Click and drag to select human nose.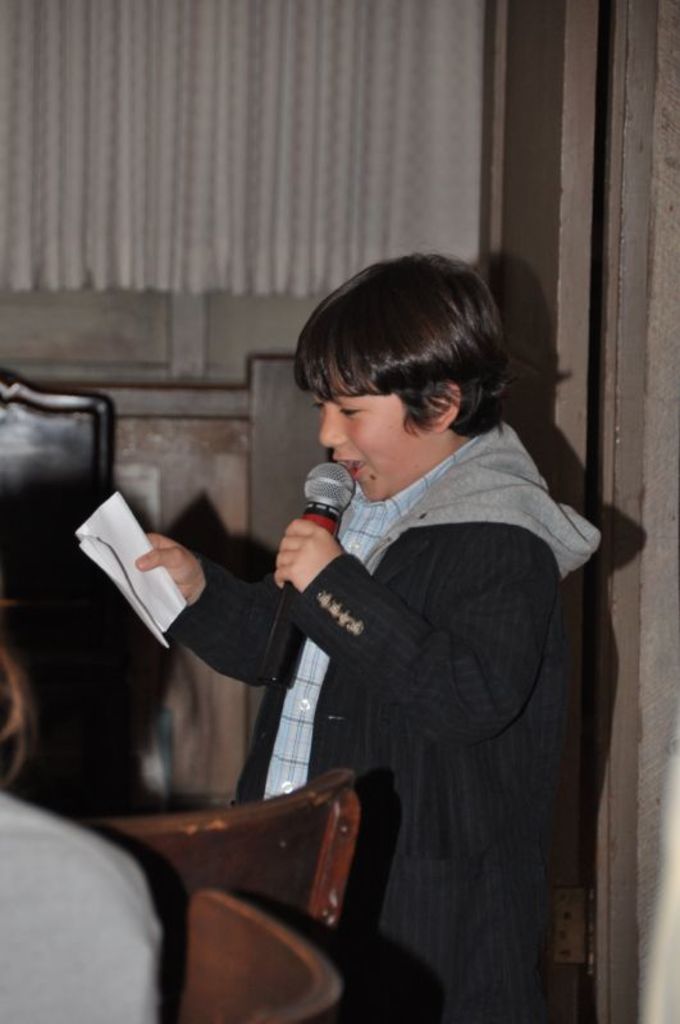
Selection: rect(318, 406, 356, 453).
